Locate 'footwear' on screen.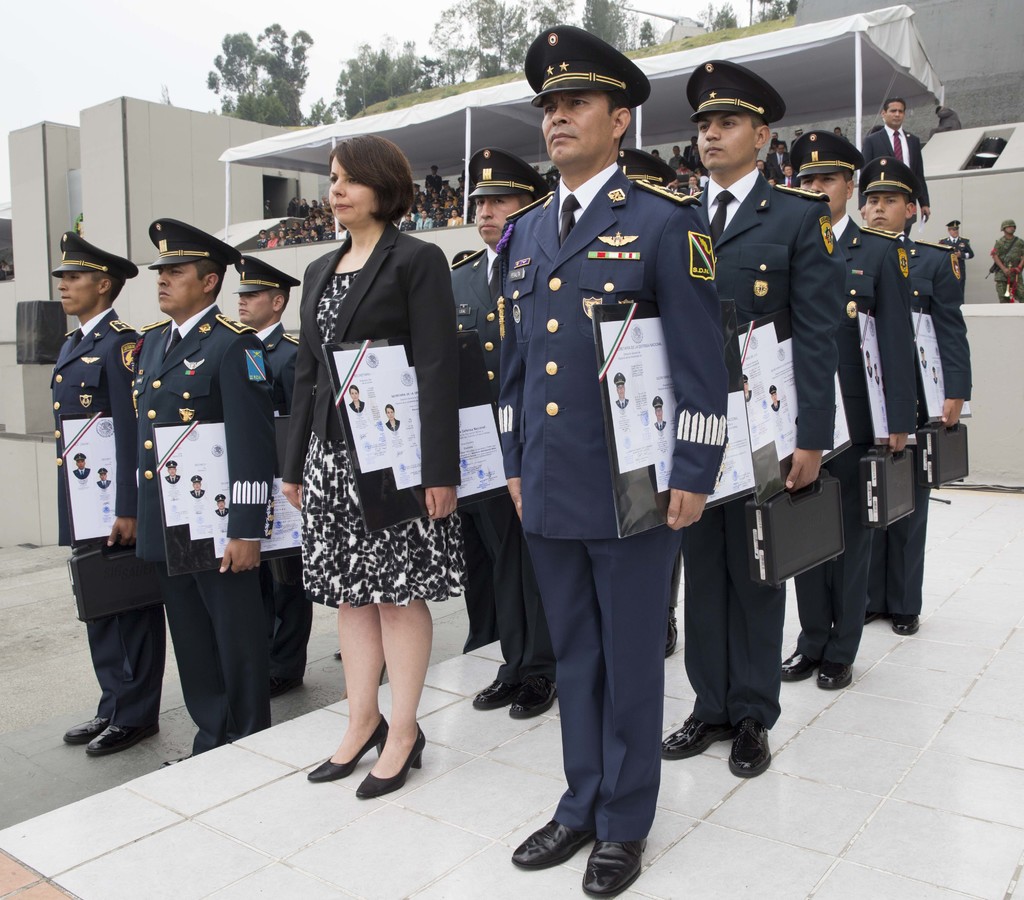
On screen at <region>854, 600, 888, 639</region>.
